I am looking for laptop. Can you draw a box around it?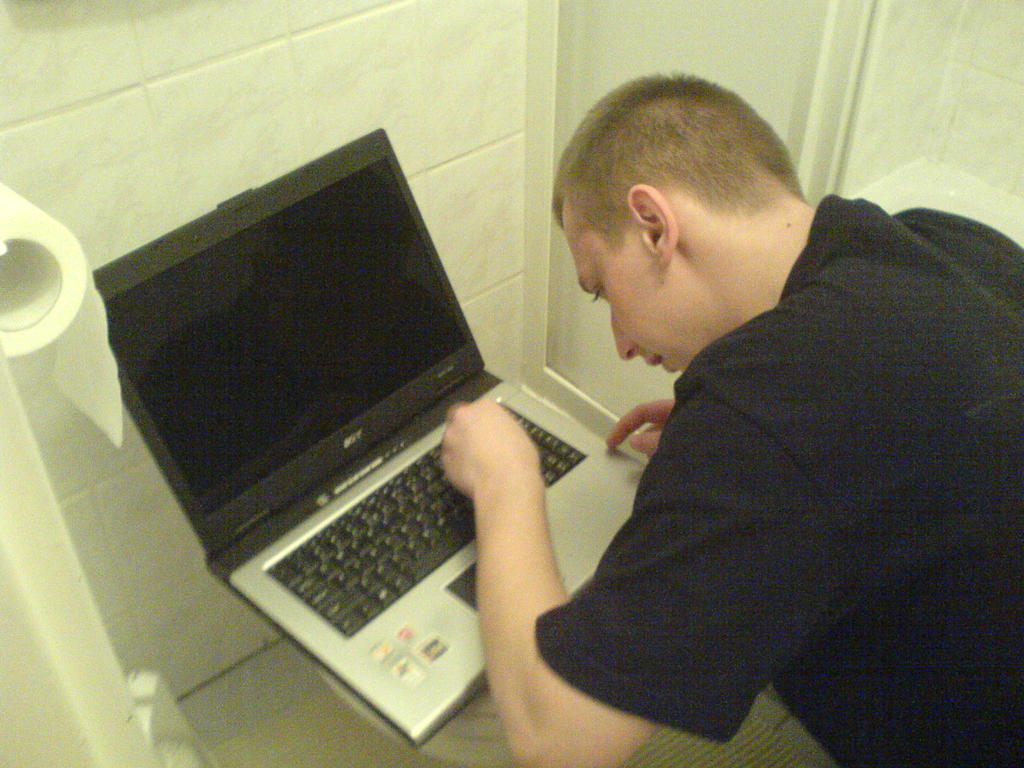
Sure, the bounding box is 131, 131, 606, 740.
